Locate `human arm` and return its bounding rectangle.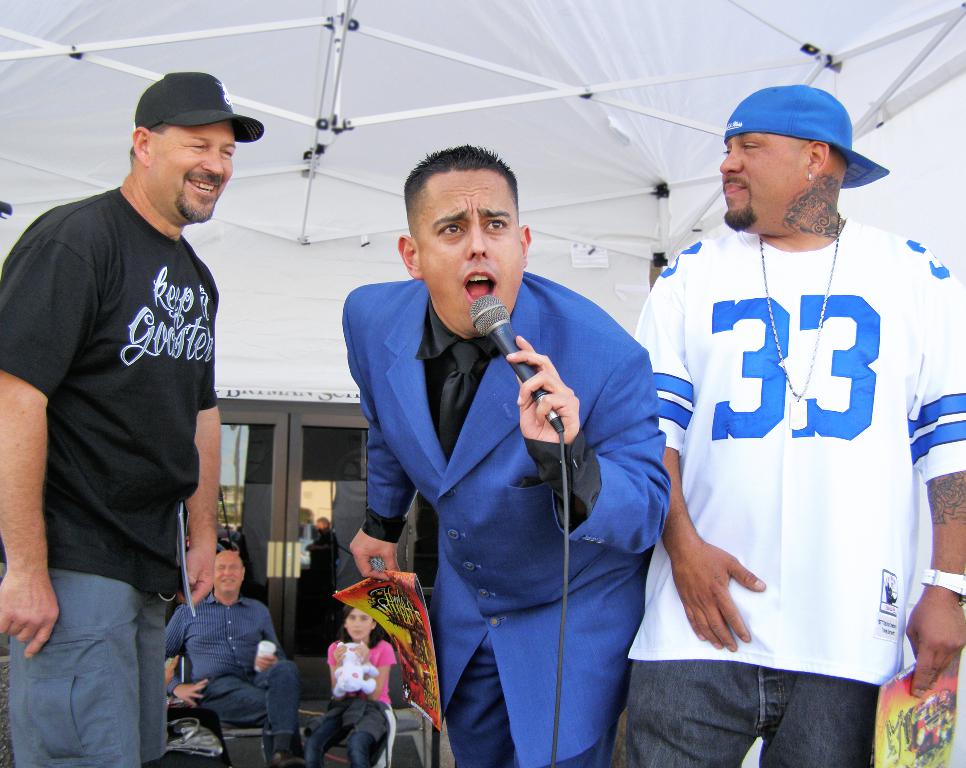
detection(508, 333, 672, 552).
